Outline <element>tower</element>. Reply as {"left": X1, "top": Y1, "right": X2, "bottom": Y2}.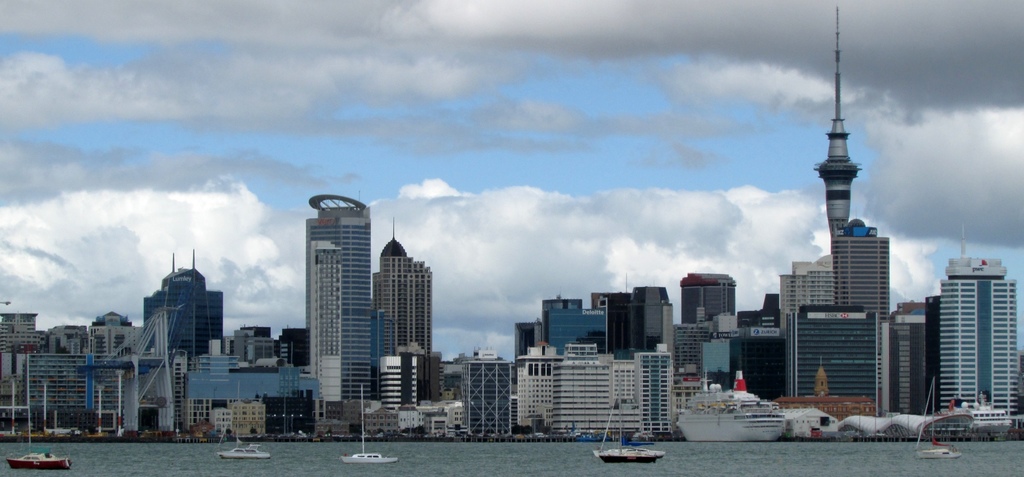
{"left": 511, "top": 334, "right": 673, "bottom": 439}.
